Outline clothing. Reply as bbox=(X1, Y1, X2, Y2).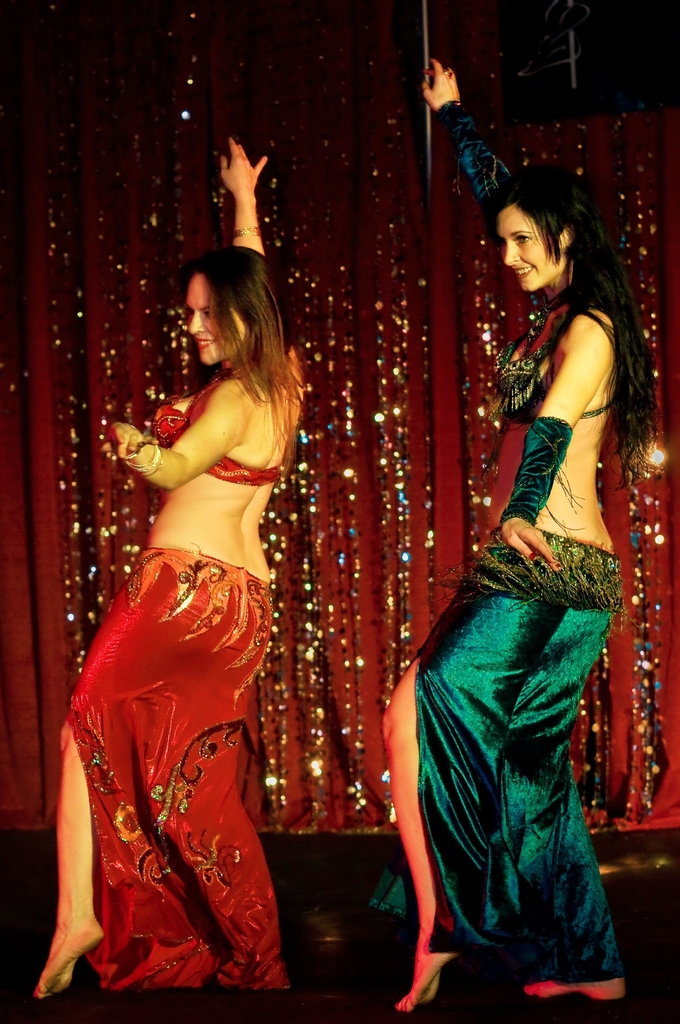
bbox=(63, 378, 289, 987).
